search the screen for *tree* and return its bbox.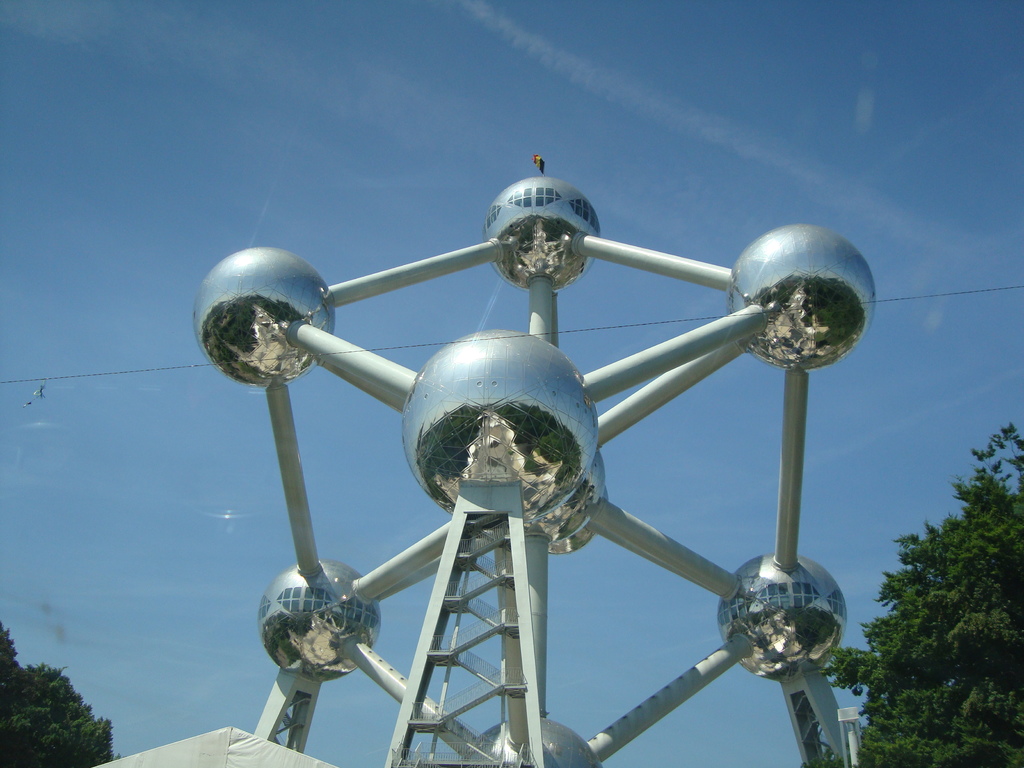
Found: <bbox>804, 417, 1023, 767</bbox>.
